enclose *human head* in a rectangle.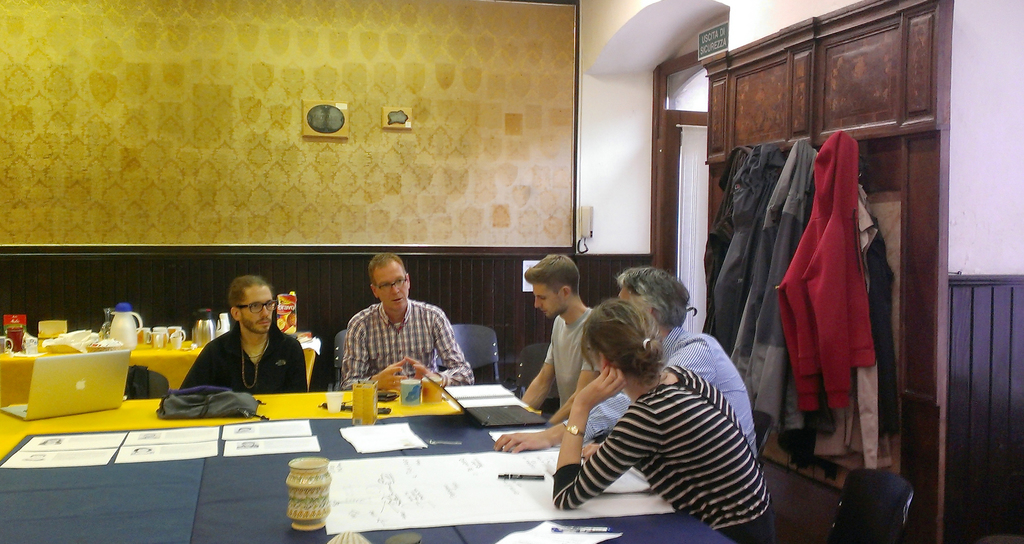
[x1=217, y1=280, x2=283, y2=342].
